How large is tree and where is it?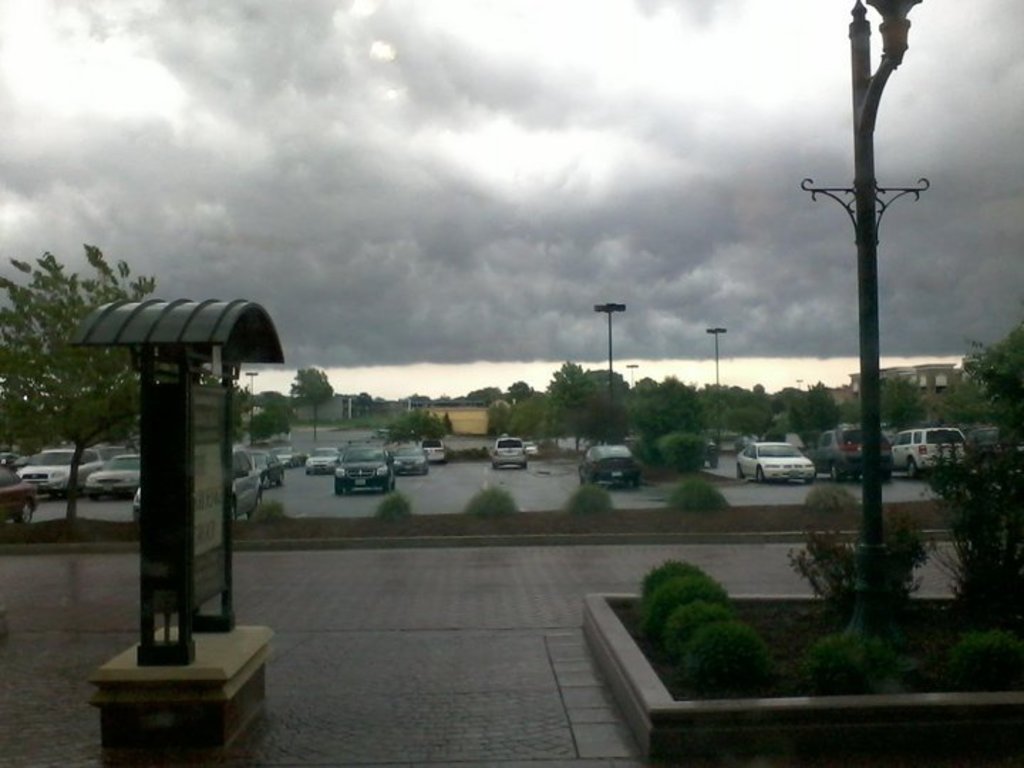
Bounding box: l=932, t=384, r=987, b=432.
